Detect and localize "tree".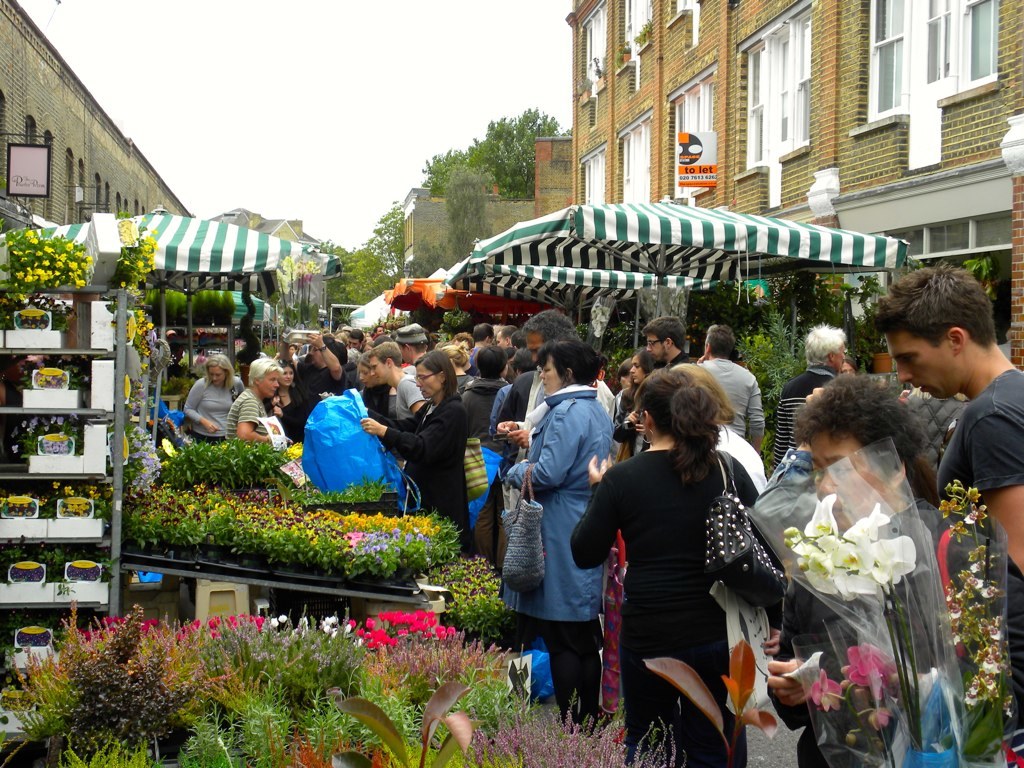
Localized at (x1=473, y1=105, x2=571, y2=197).
